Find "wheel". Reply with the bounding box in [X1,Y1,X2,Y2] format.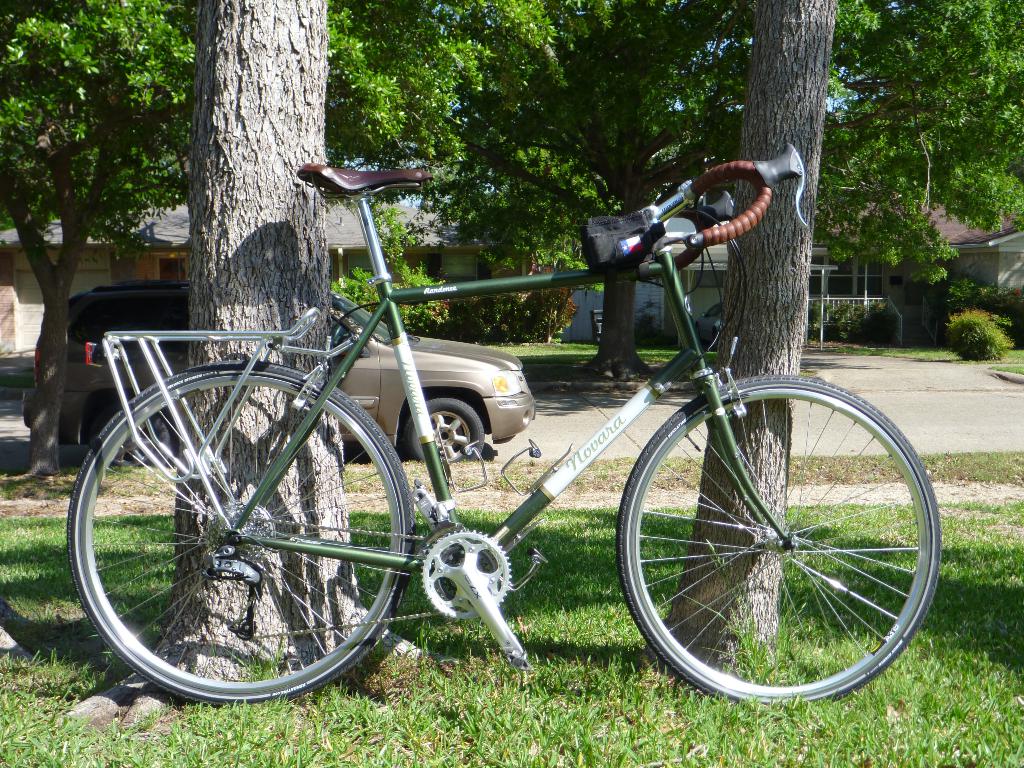
[420,528,511,620].
